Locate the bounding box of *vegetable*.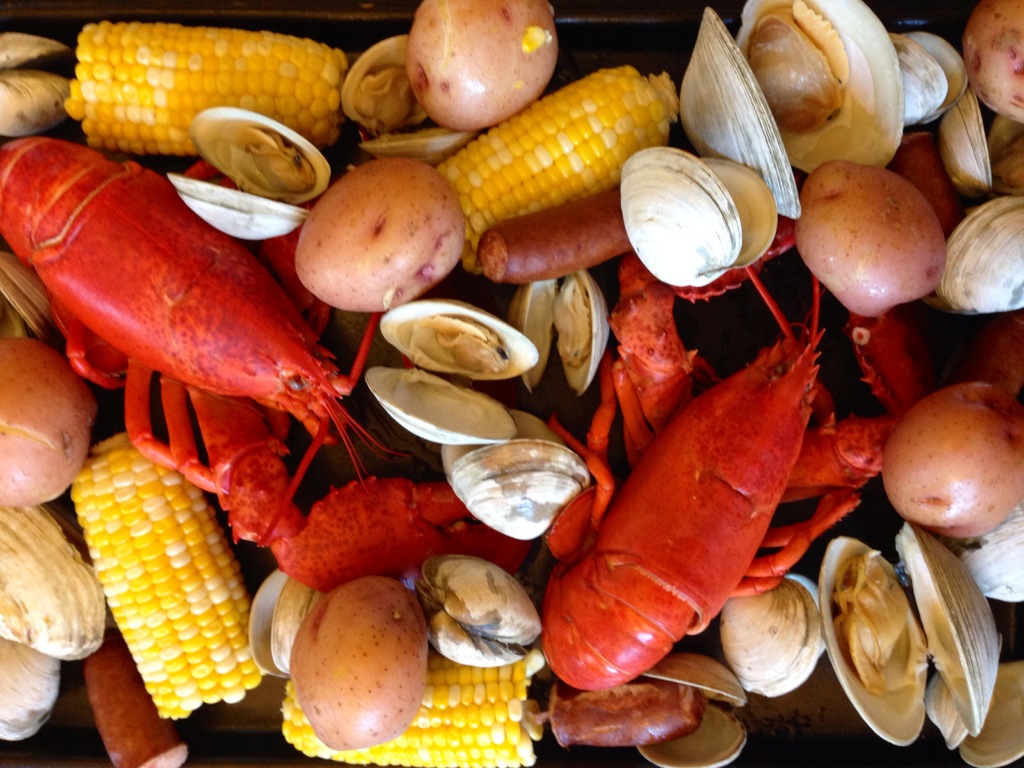
Bounding box: (882,378,1023,538).
